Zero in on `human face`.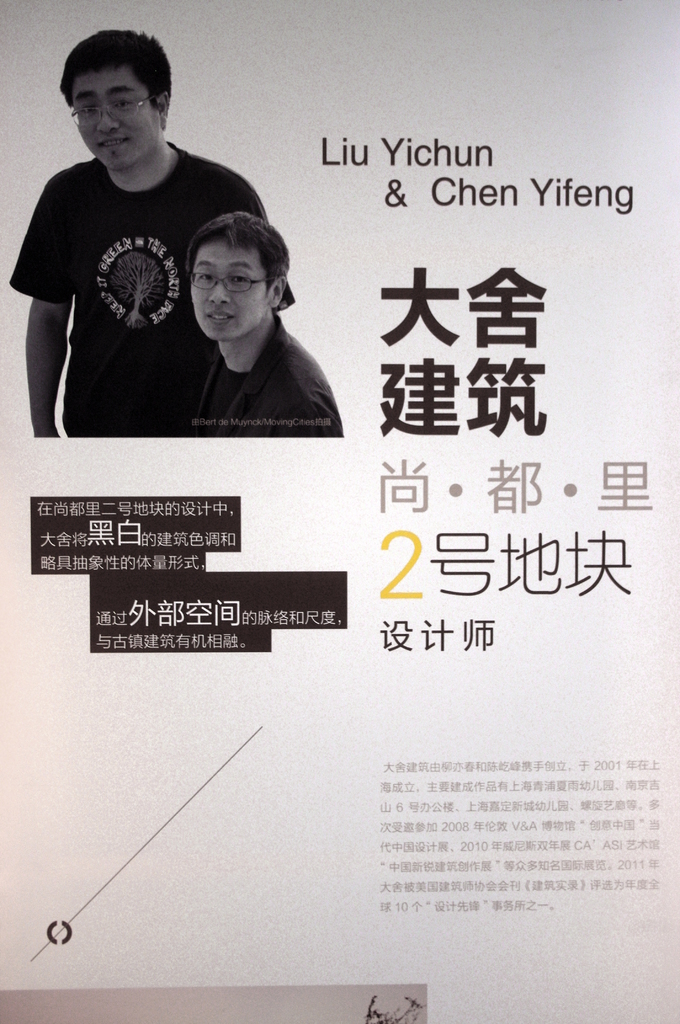
Zeroed in: bbox=(63, 76, 158, 171).
